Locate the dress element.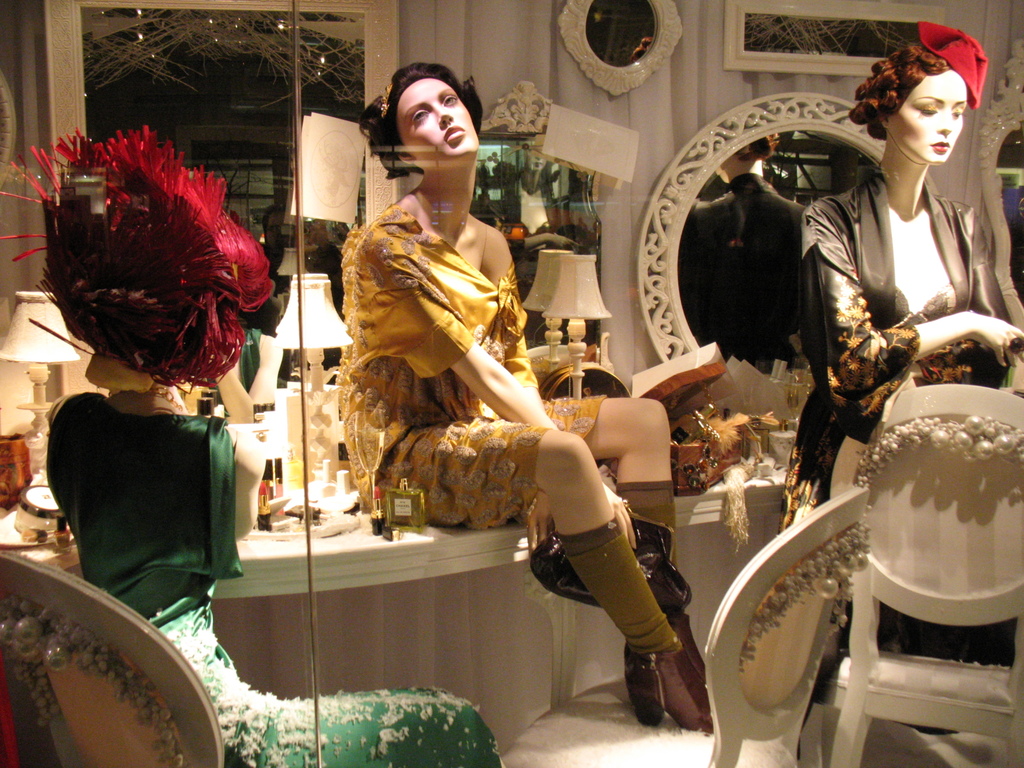
Element bbox: bbox=(47, 392, 500, 767).
